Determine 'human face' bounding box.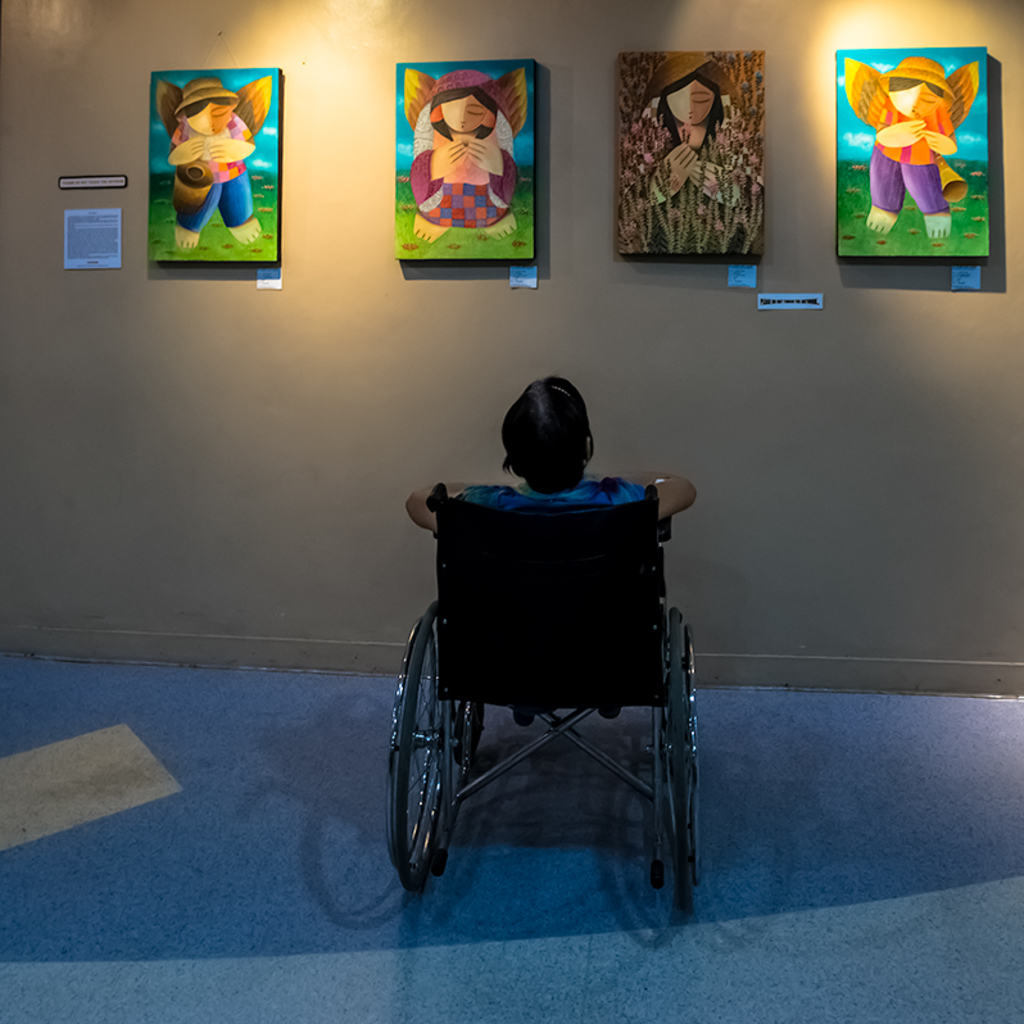
Determined: (x1=669, y1=81, x2=712, y2=117).
